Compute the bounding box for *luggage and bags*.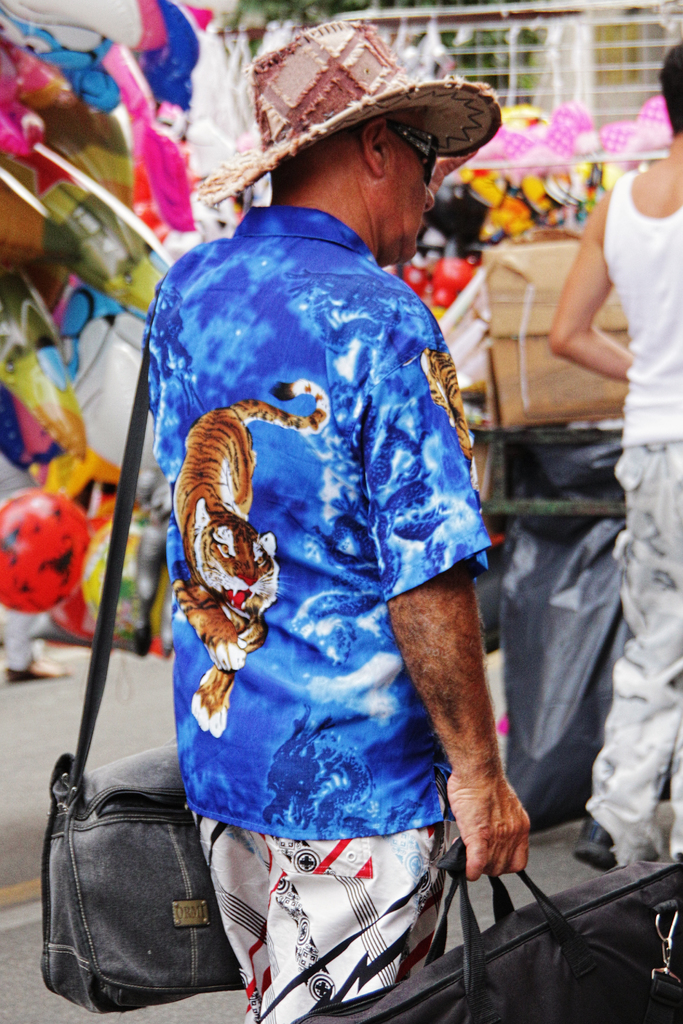
box=[35, 309, 252, 1011].
